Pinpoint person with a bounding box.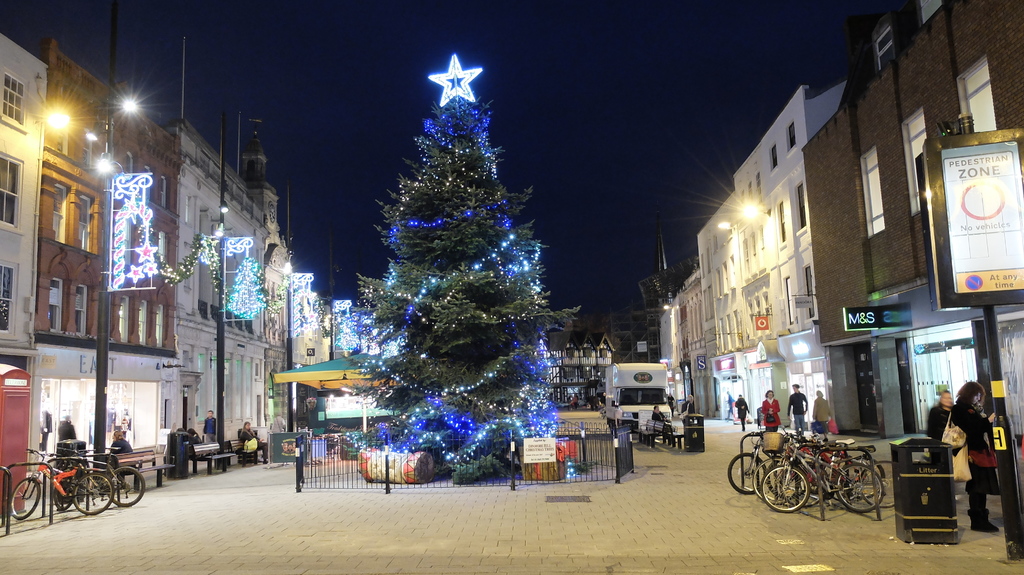
crop(760, 388, 778, 430).
